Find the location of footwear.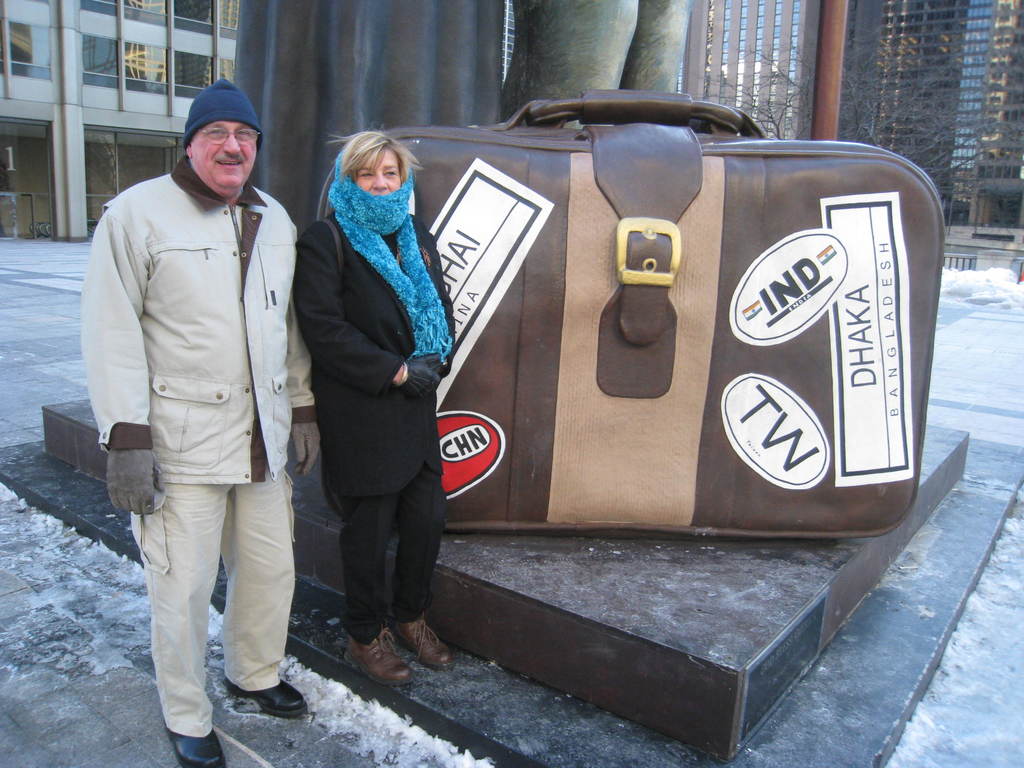
Location: [left=224, top=673, right=307, bottom=717].
